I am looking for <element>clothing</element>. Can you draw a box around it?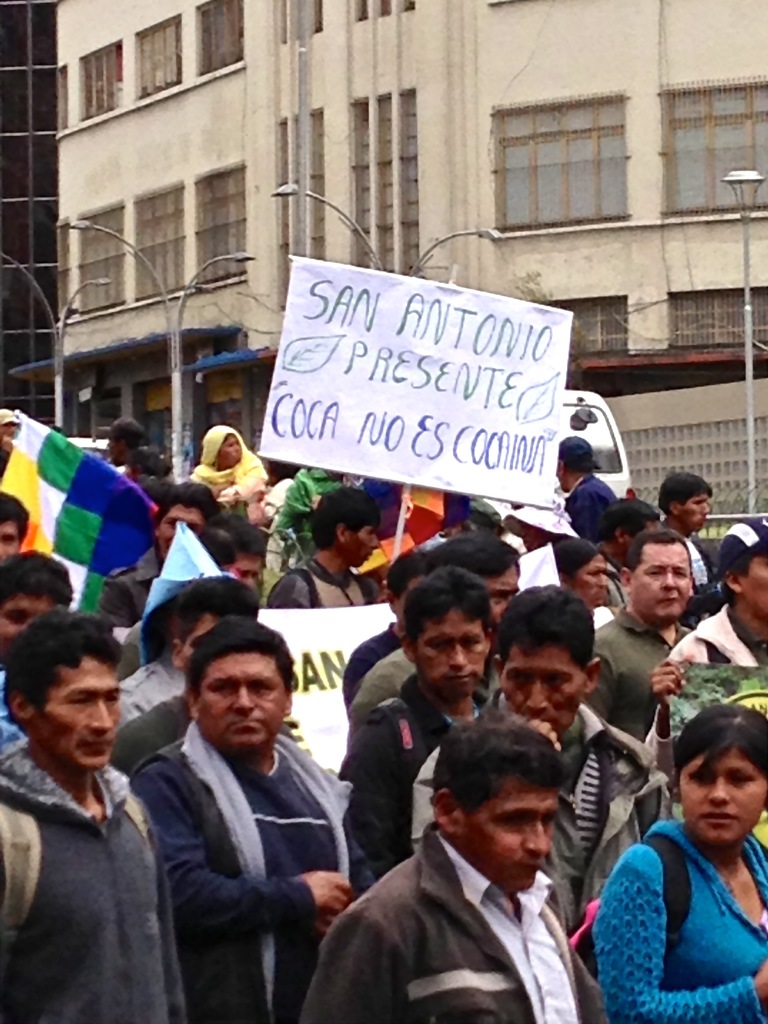
Sure, the bounding box is bbox(0, 750, 187, 1021).
